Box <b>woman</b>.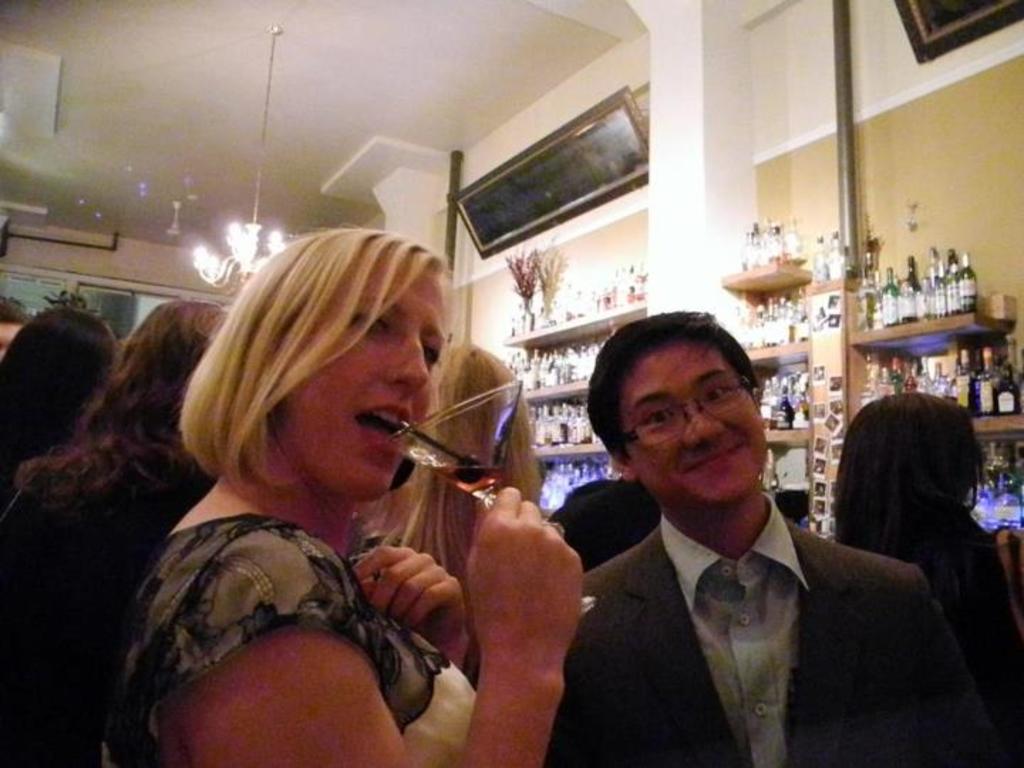
rect(829, 388, 1023, 767).
